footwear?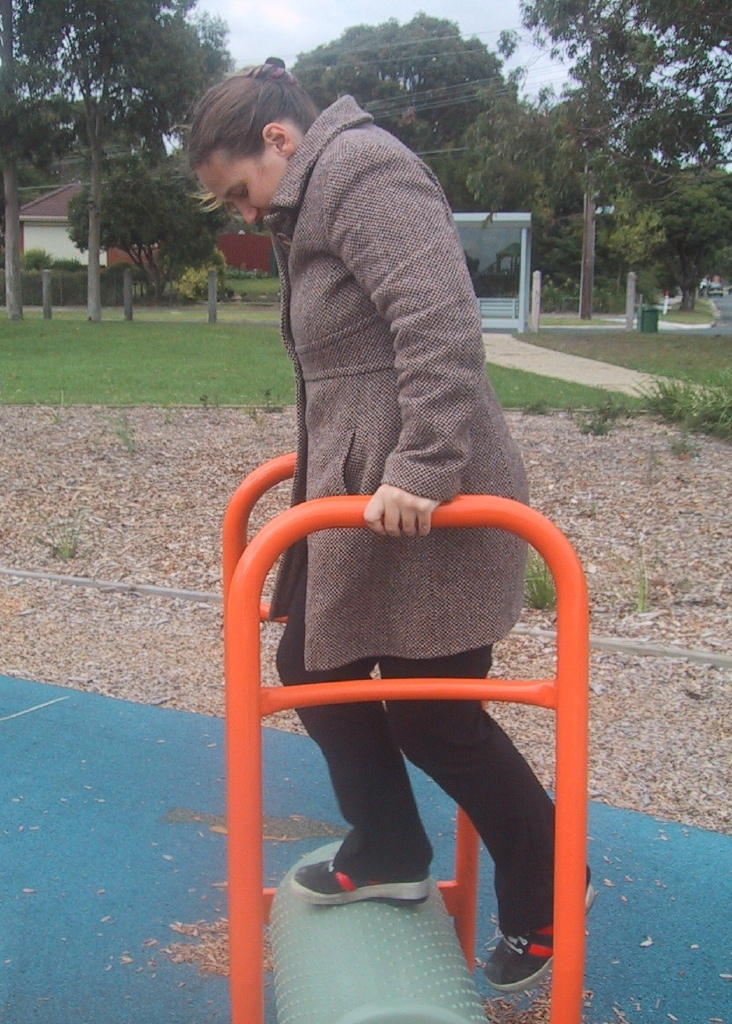
[482, 877, 599, 994]
